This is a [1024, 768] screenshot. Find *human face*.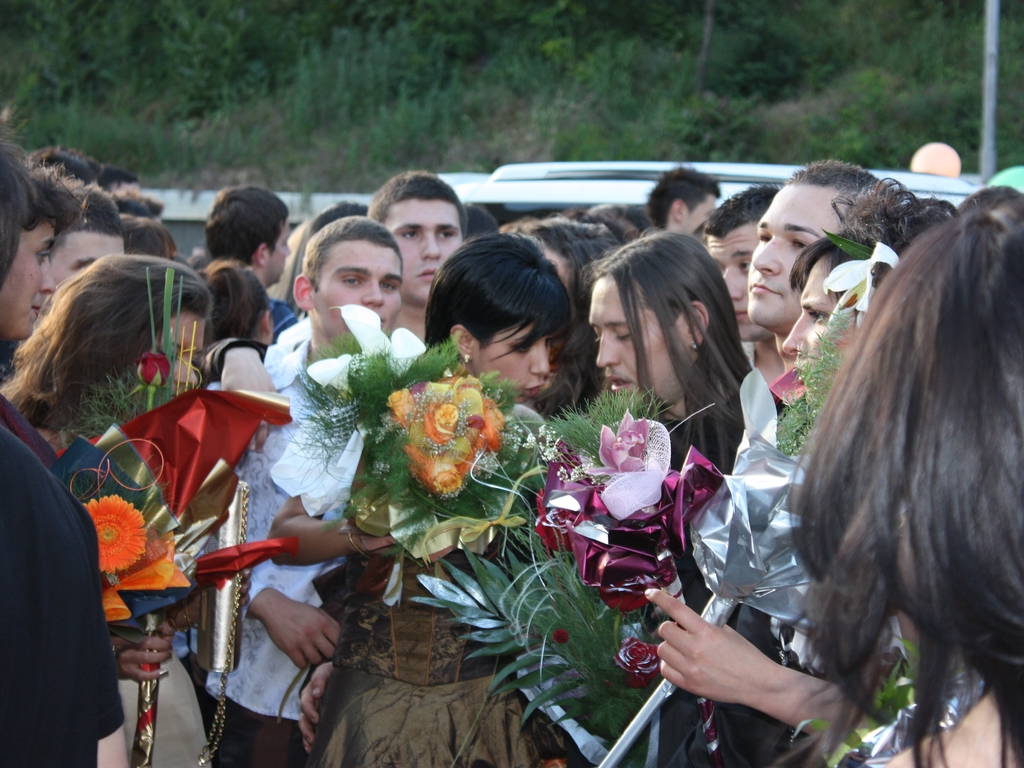
Bounding box: 54 230 124 279.
